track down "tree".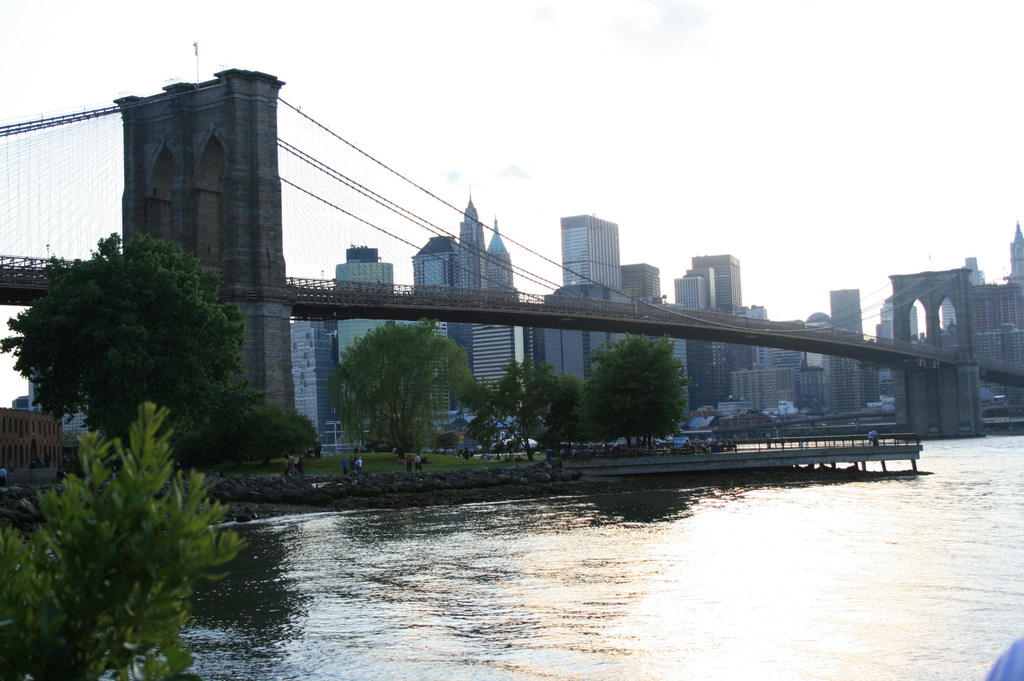
Tracked to [x1=330, y1=322, x2=473, y2=456].
